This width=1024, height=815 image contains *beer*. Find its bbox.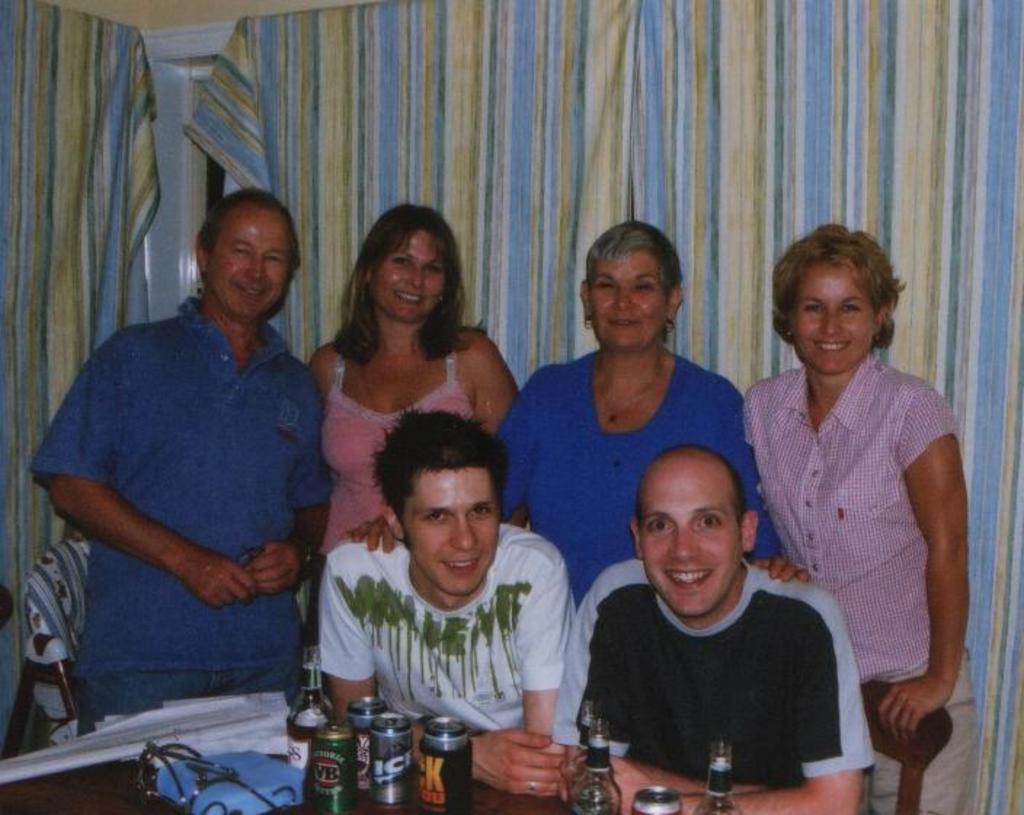
x1=694, y1=732, x2=743, y2=814.
